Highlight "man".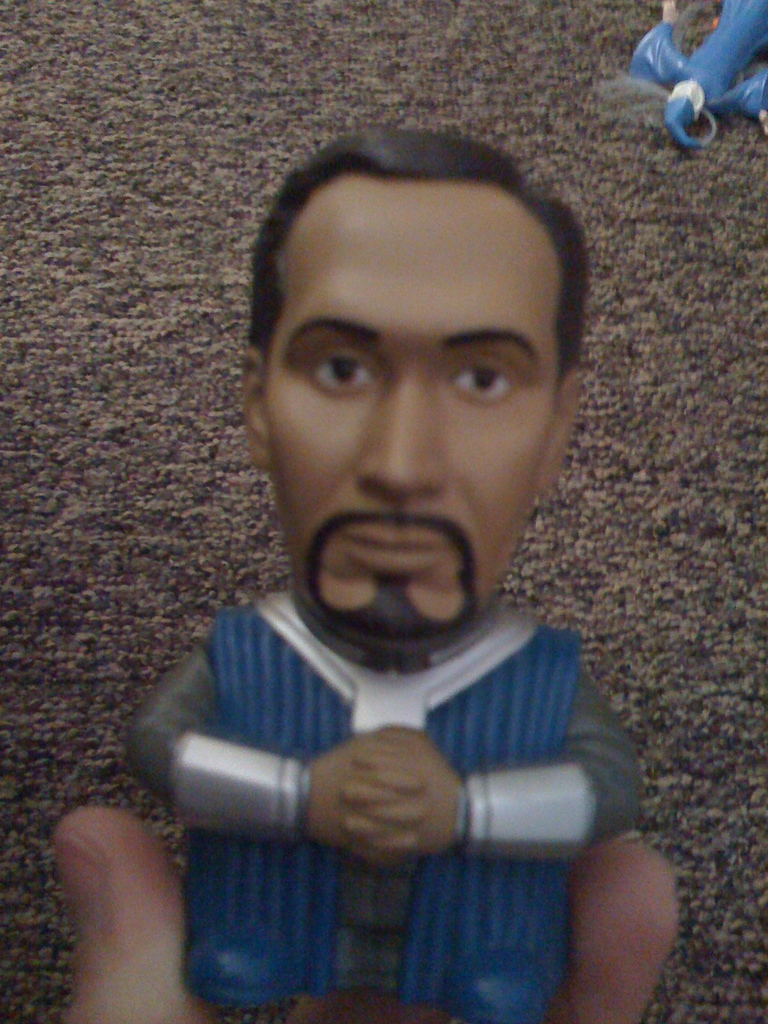
Highlighted region: x1=125, y1=129, x2=655, y2=1023.
